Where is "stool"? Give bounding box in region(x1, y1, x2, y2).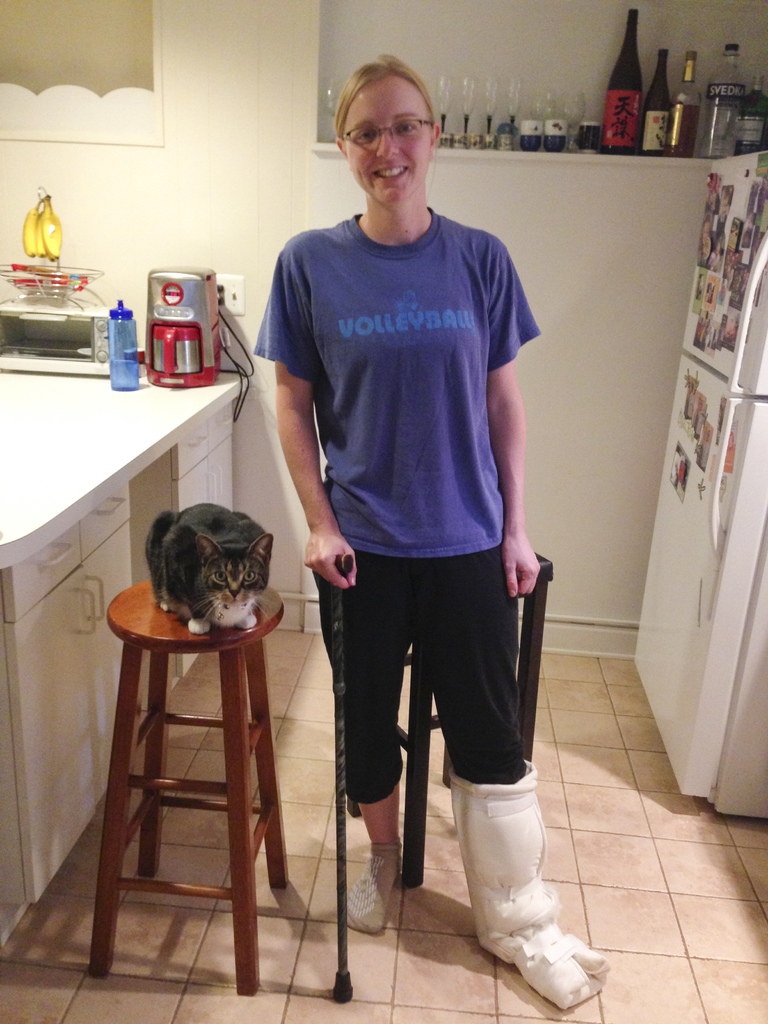
region(88, 583, 291, 1000).
